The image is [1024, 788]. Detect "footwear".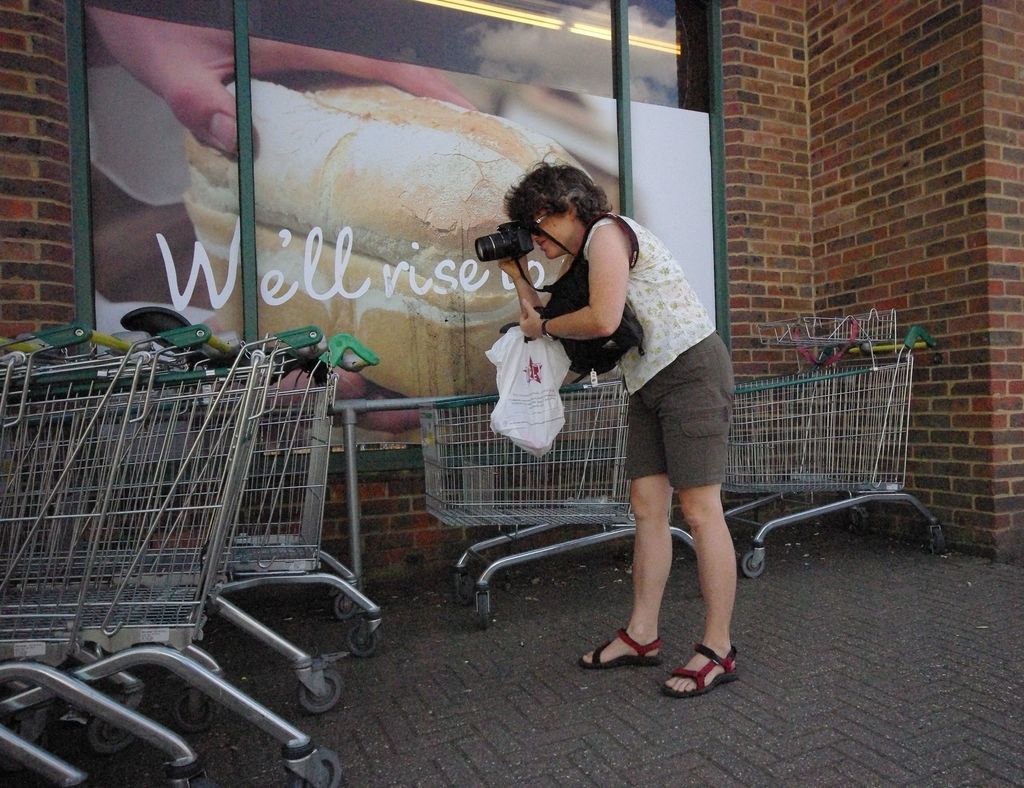
Detection: box=[581, 633, 664, 669].
